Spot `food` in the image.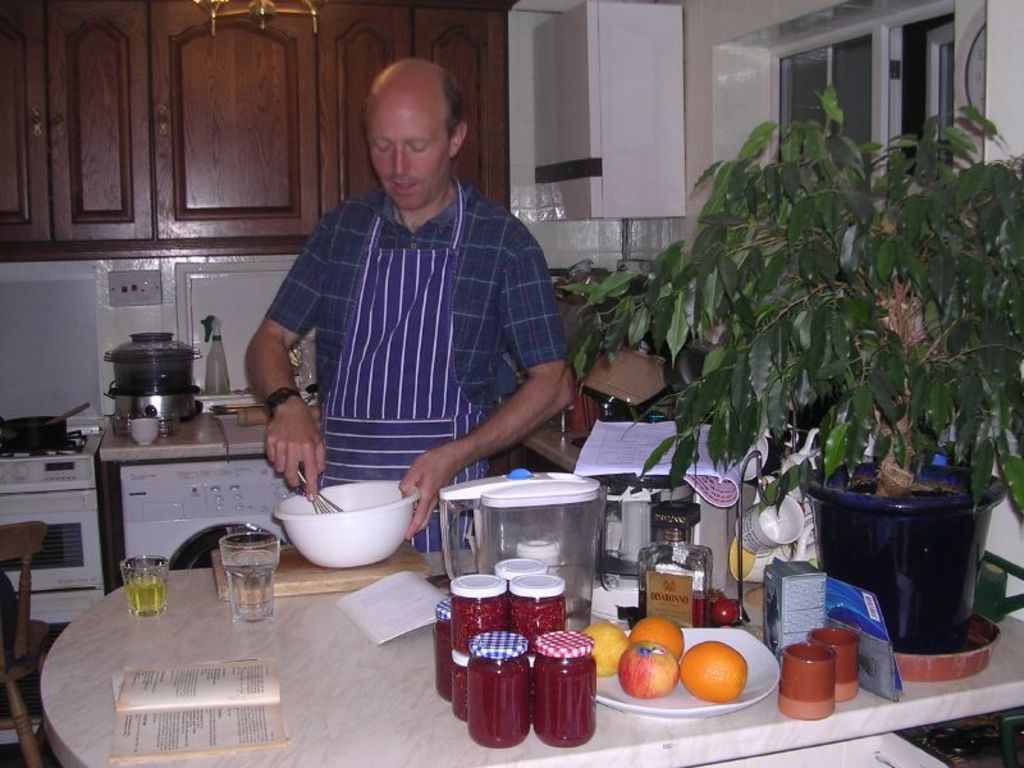
`food` found at [676, 641, 748, 705].
